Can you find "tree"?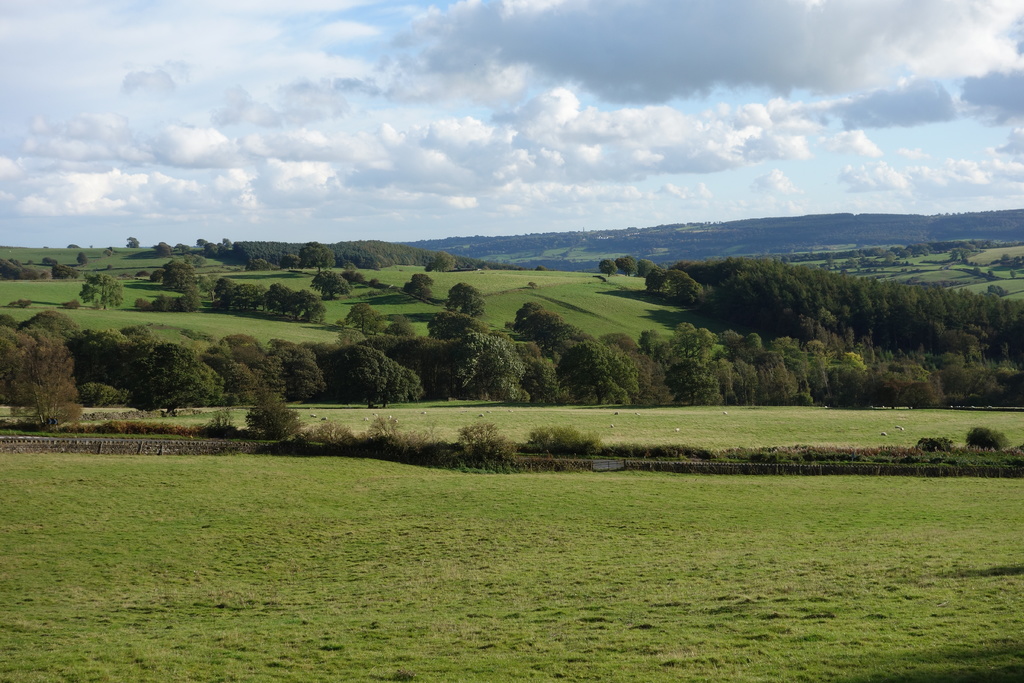
Yes, bounding box: (264,283,295,309).
